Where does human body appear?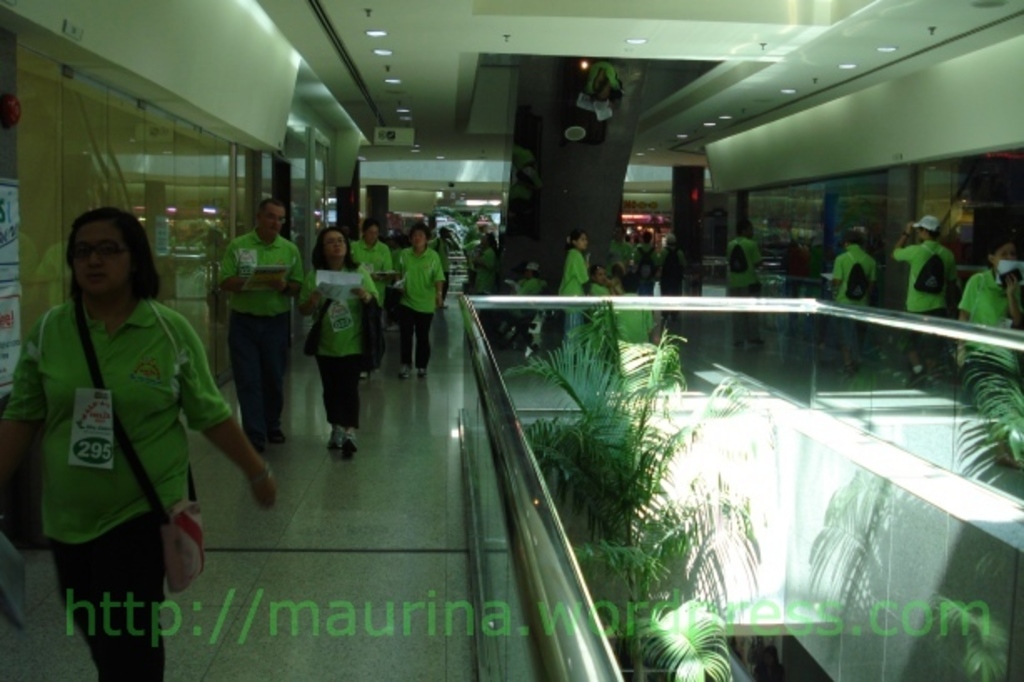
Appears at select_region(892, 220, 964, 377).
